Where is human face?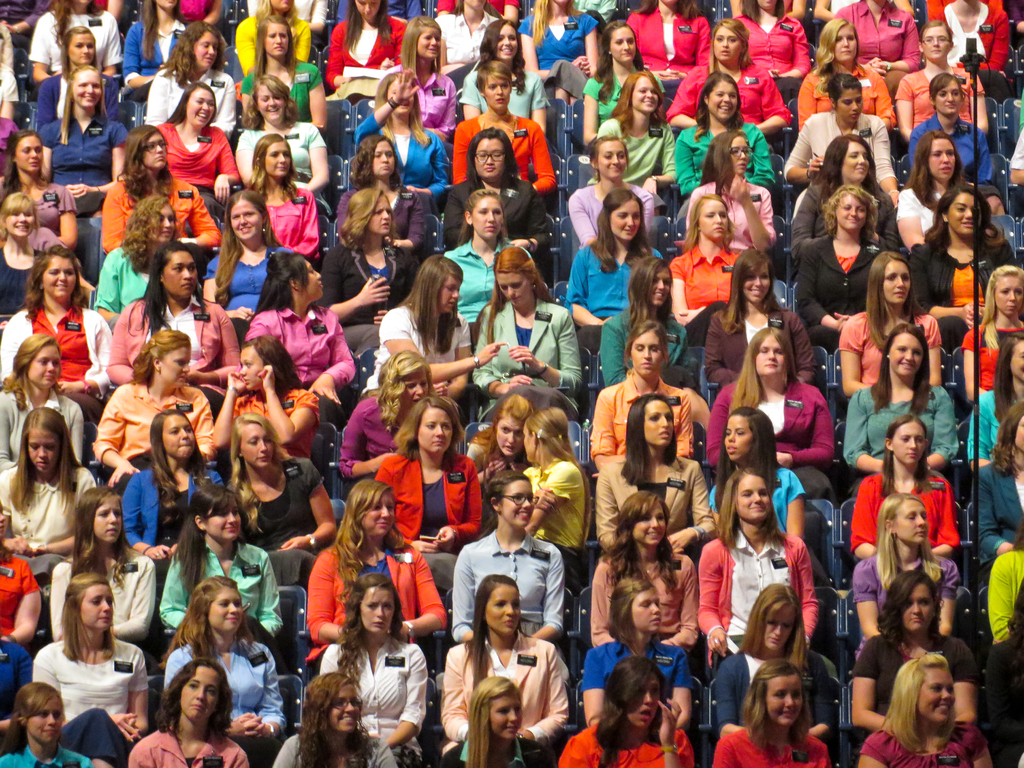
locate(701, 202, 728, 236).
